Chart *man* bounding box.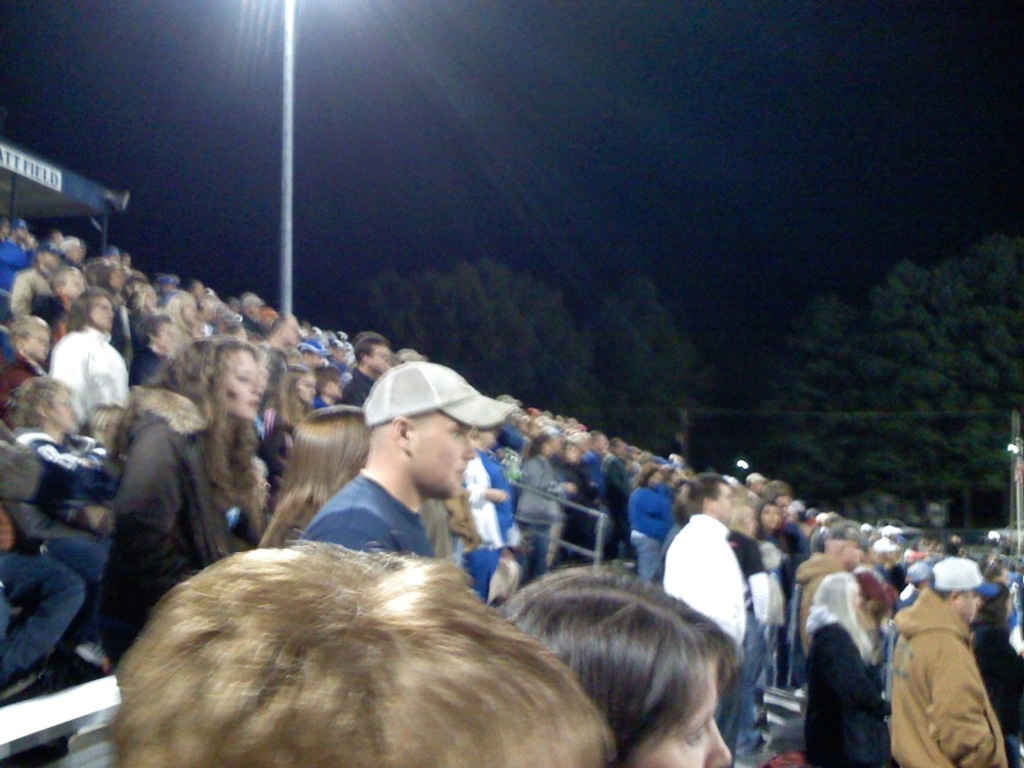
Charted: bbox=(284, 372, 538, 608).
